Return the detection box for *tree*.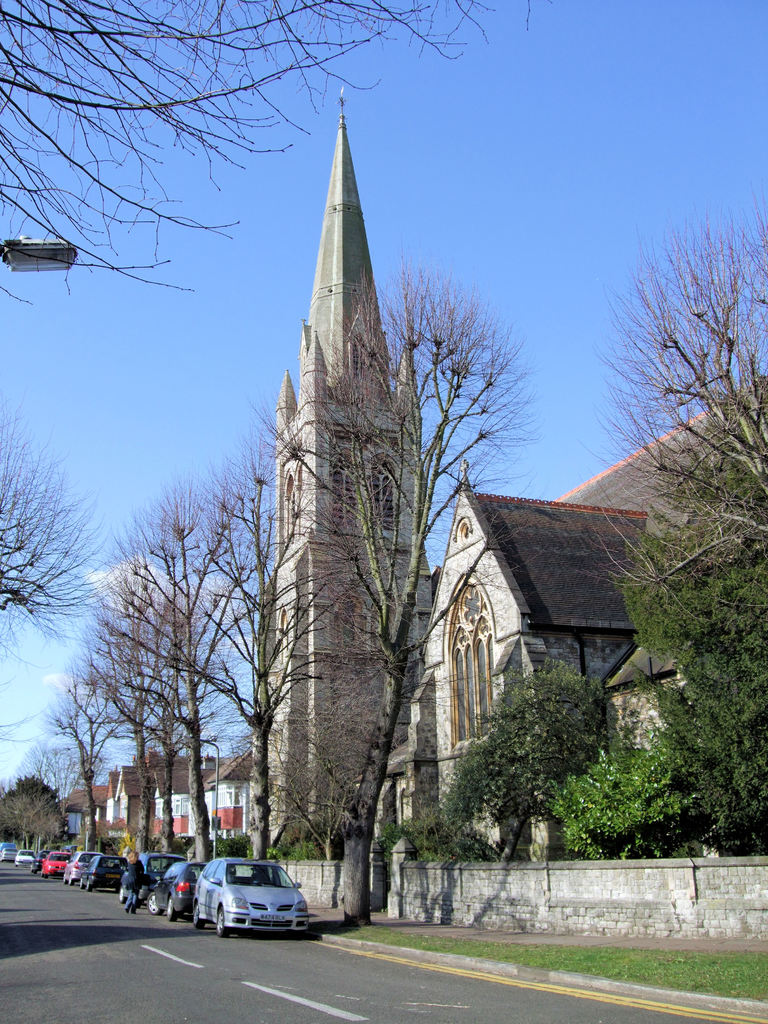
box=[90, 522, 184, 844].
